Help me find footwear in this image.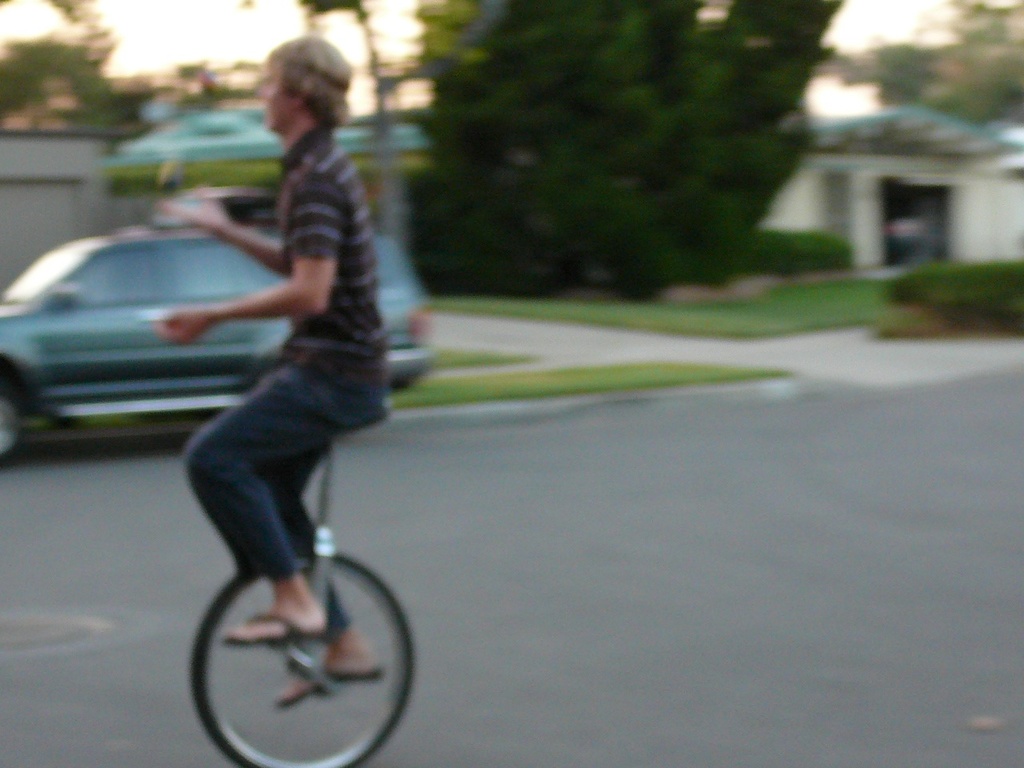
Found it: select_region(273, 614, 402, 708).
